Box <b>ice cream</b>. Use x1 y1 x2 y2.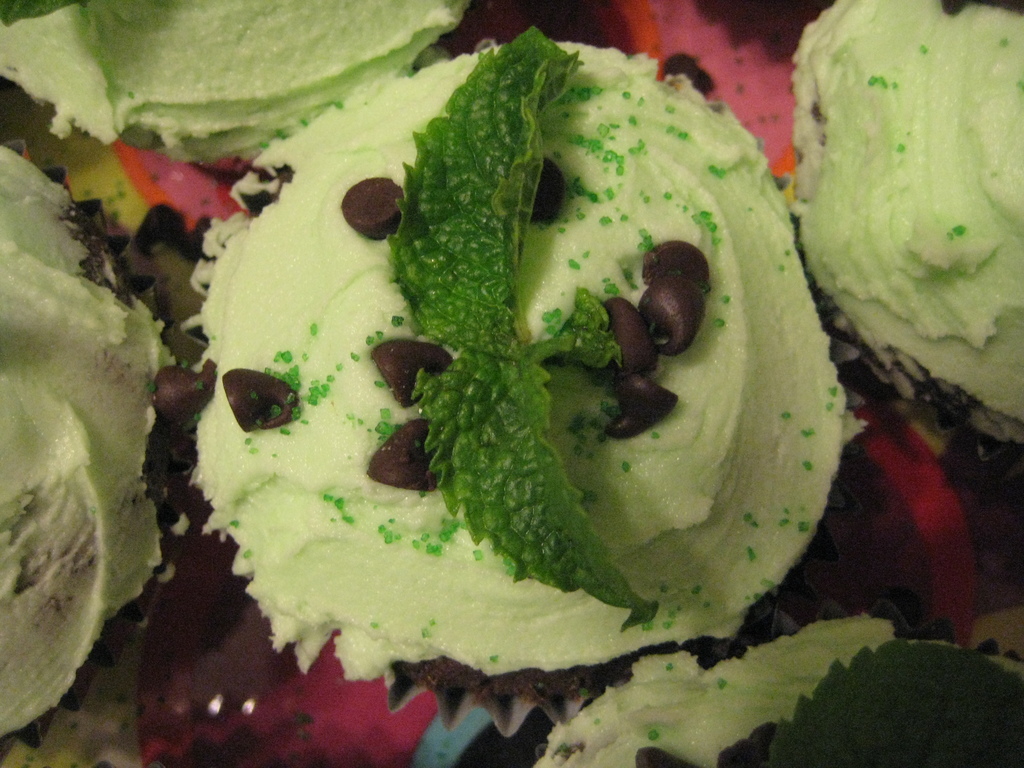
88 4 845 767.
